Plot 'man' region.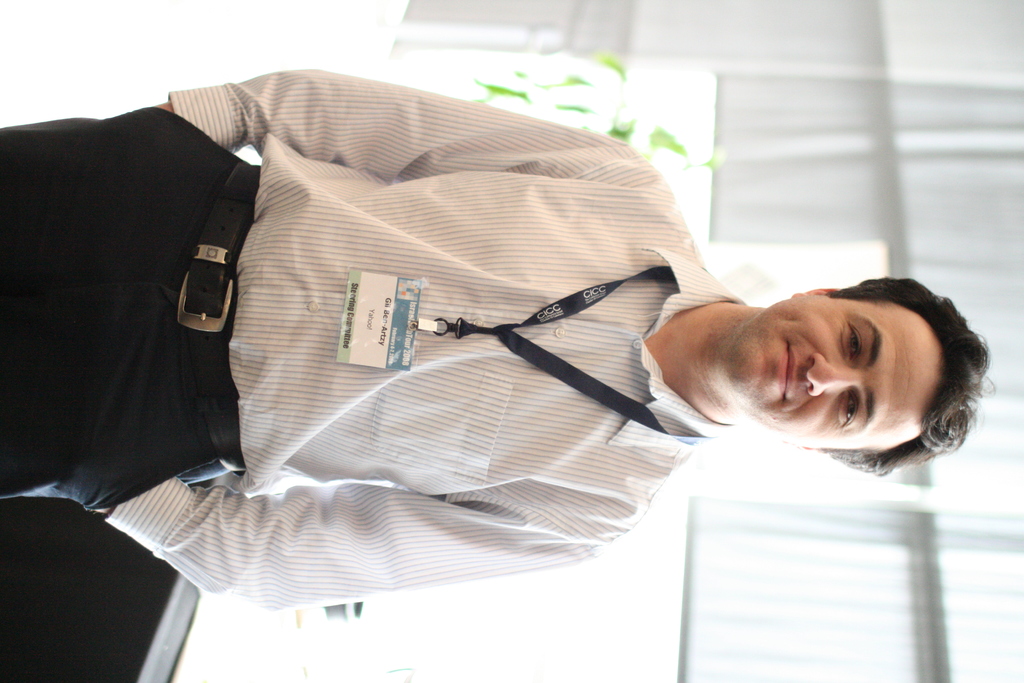
Plotted at detection(0, 26, 982, 639).
